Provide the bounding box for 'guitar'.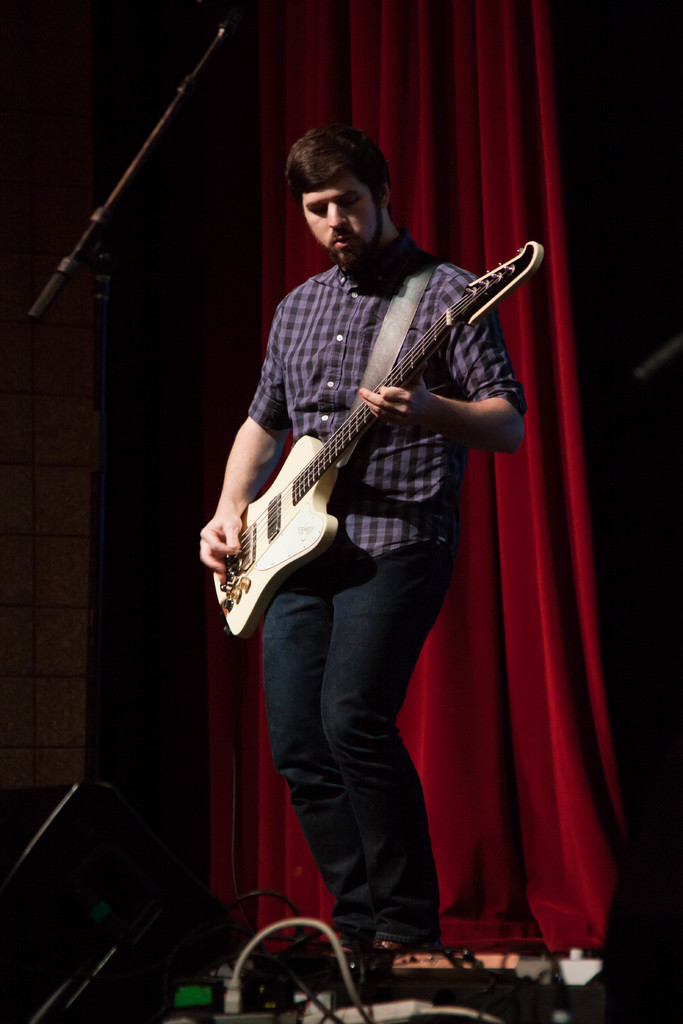
<box>210,237,548,646</box>.
